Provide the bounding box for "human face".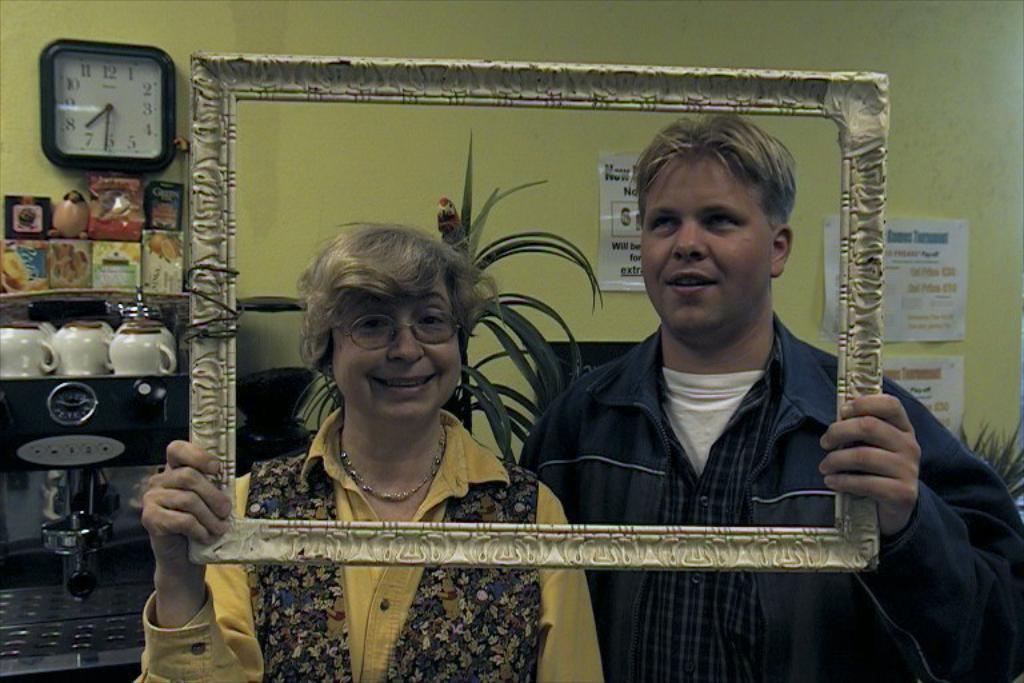
(335, 279, 471, 416).
